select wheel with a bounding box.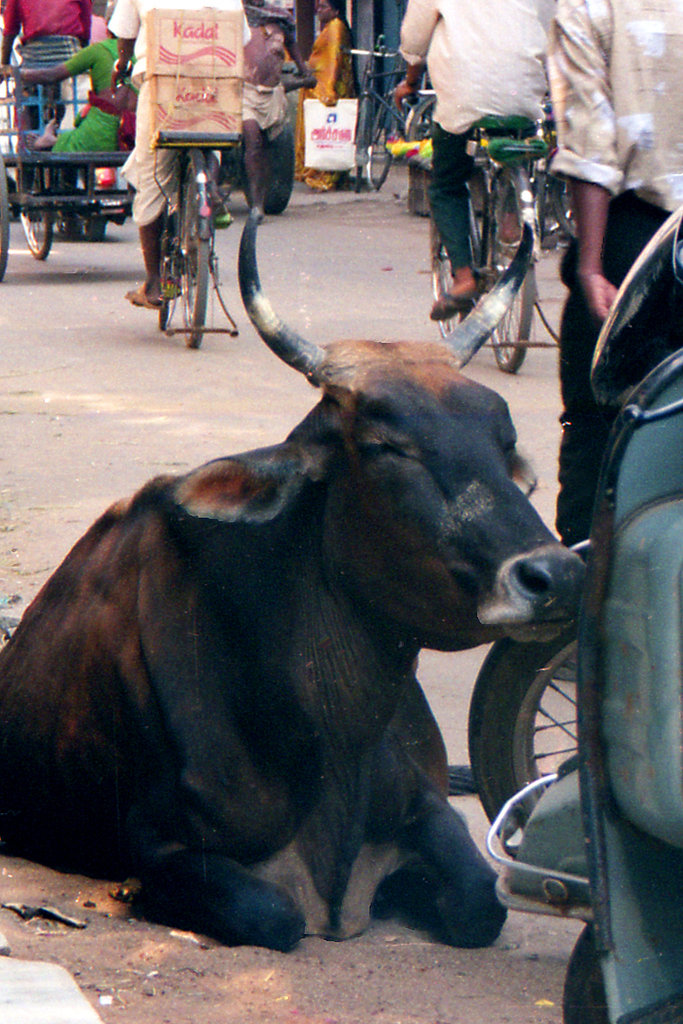
<bbox>176, 218, 218, 350</bbox>.
